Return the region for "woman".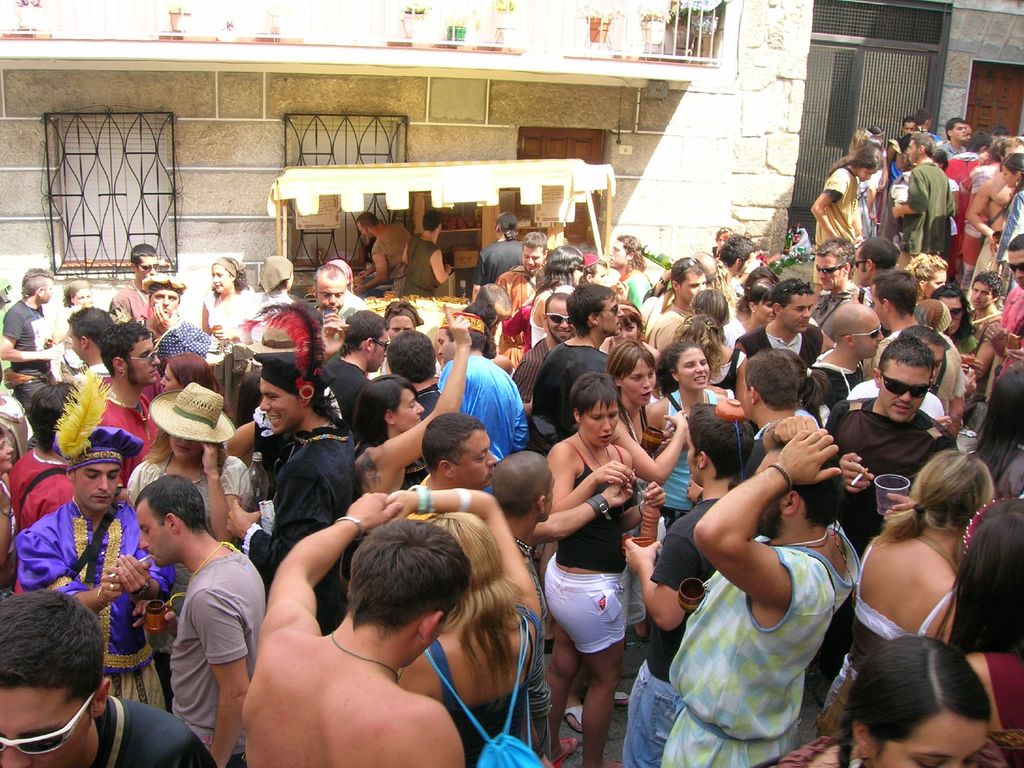
x1=541, y1=372, x2=667, y2=767.
